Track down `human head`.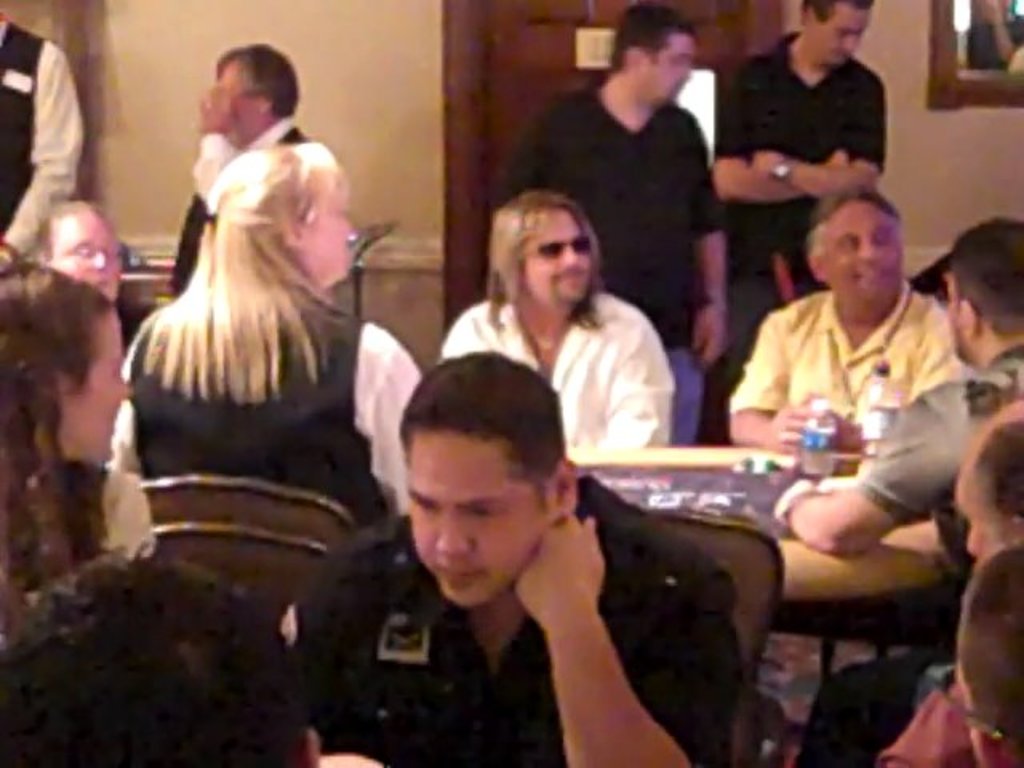
Tracked to select_region(379, 366, 566, 587).
